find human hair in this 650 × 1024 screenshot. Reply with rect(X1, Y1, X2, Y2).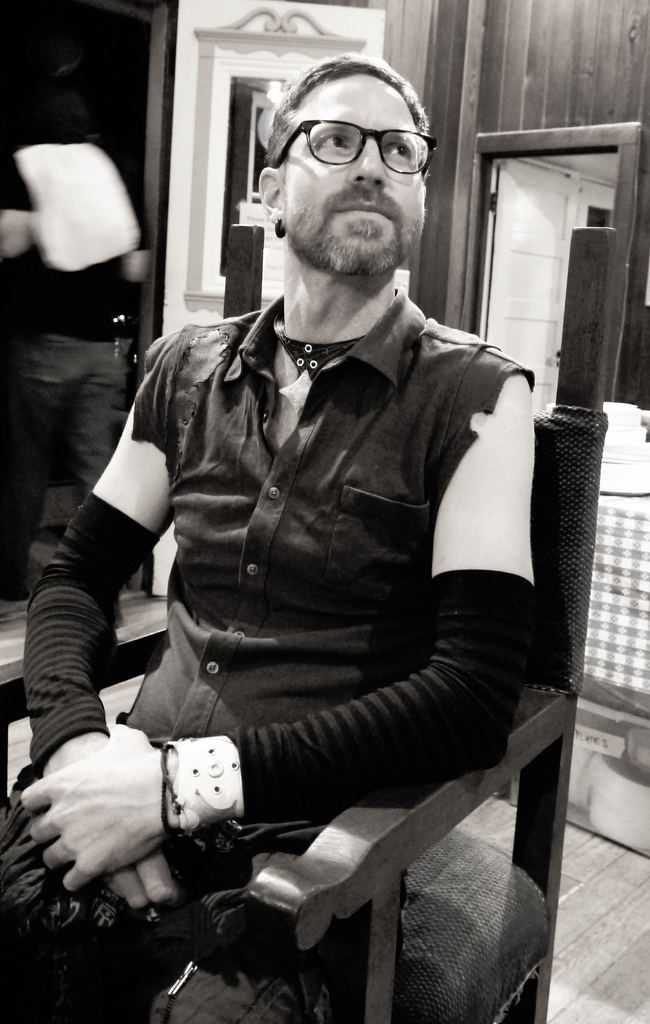
rect(249, 46, 443, 218).
